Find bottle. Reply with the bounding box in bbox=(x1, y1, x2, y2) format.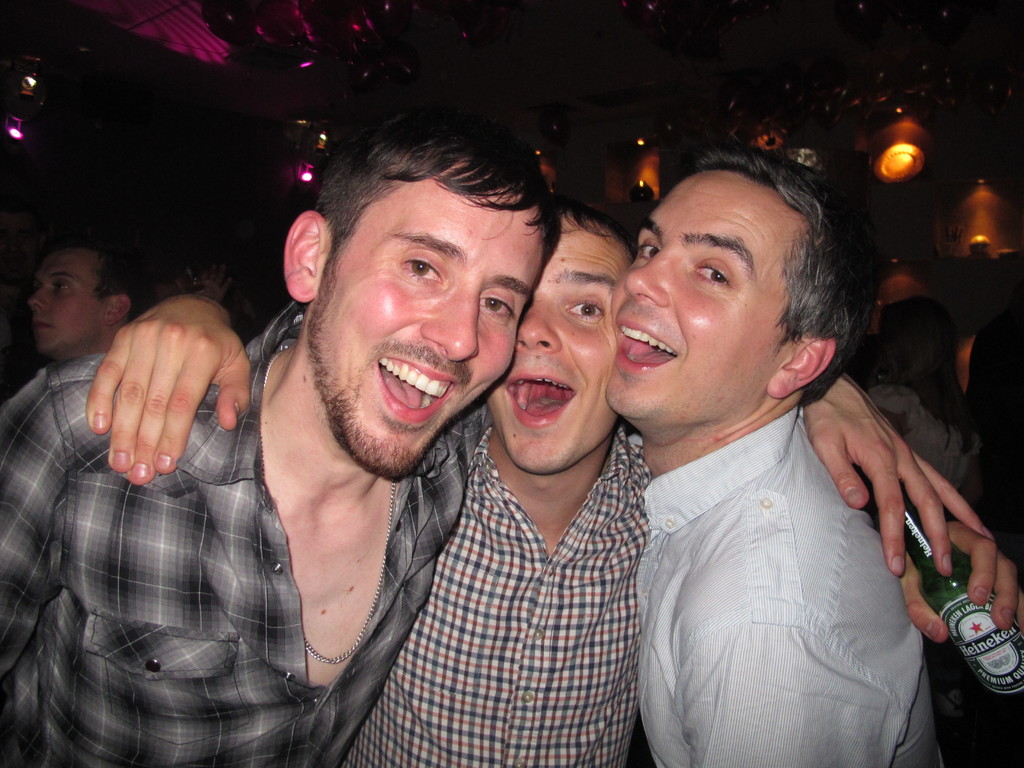
bbox=(875, 495, 1023, 716).
